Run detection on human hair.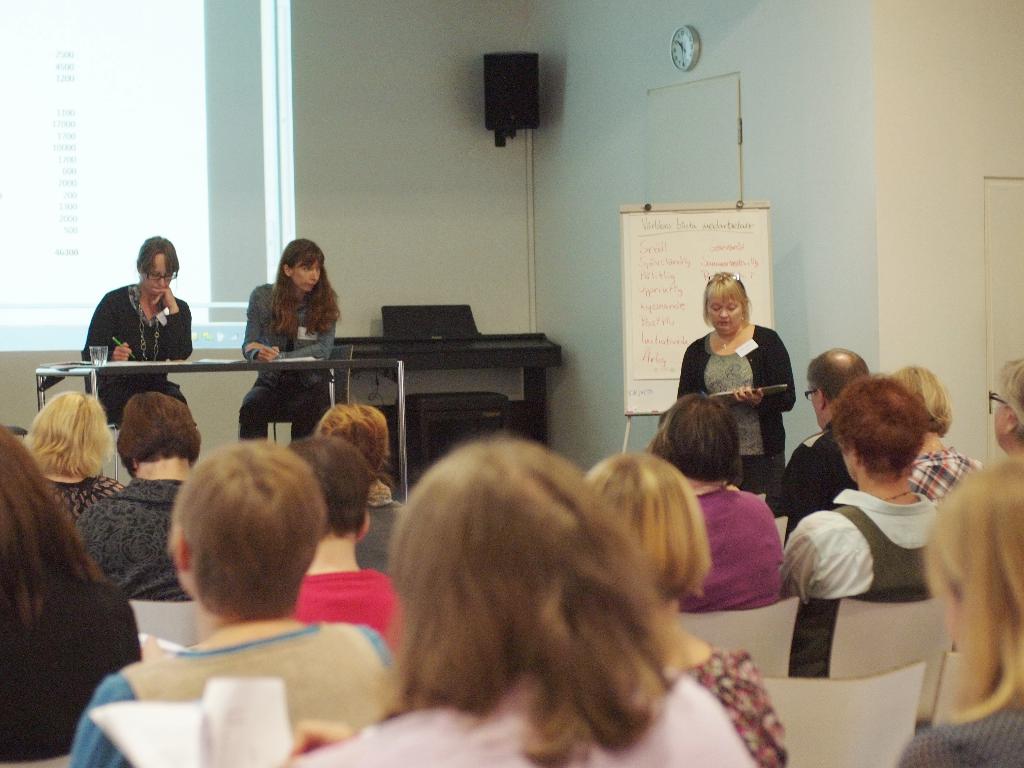
Result: crop(317, 394, 391, 484).
